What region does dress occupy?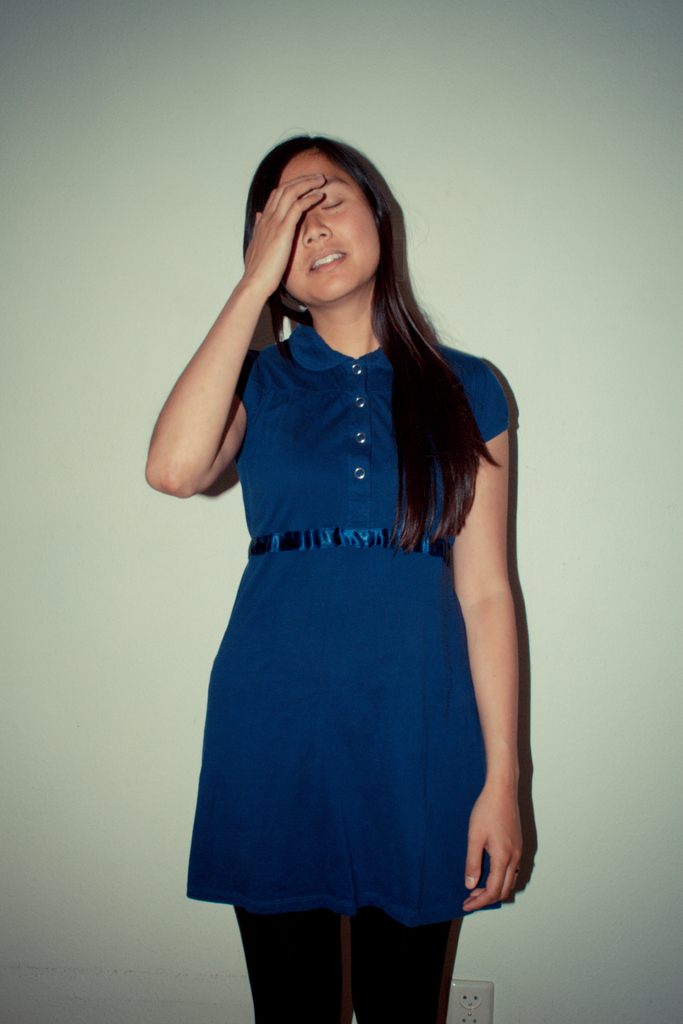
{"x1": 184, "y1": 319, "x2": 520, "y2": 927}.
